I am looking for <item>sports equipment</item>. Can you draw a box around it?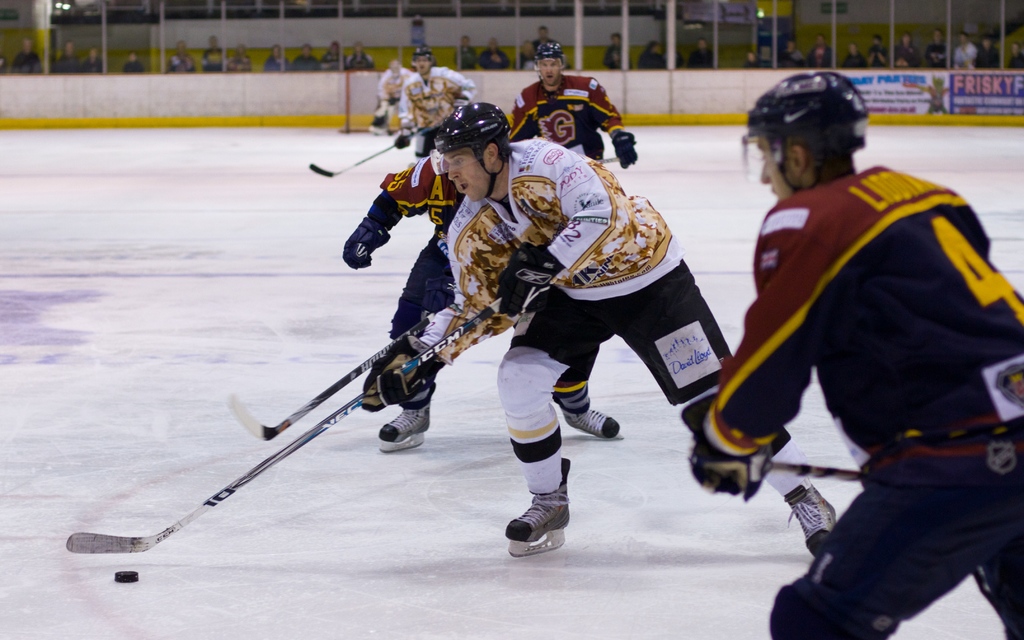
Sure, the bounding box is (232, 303, 433, 441).
